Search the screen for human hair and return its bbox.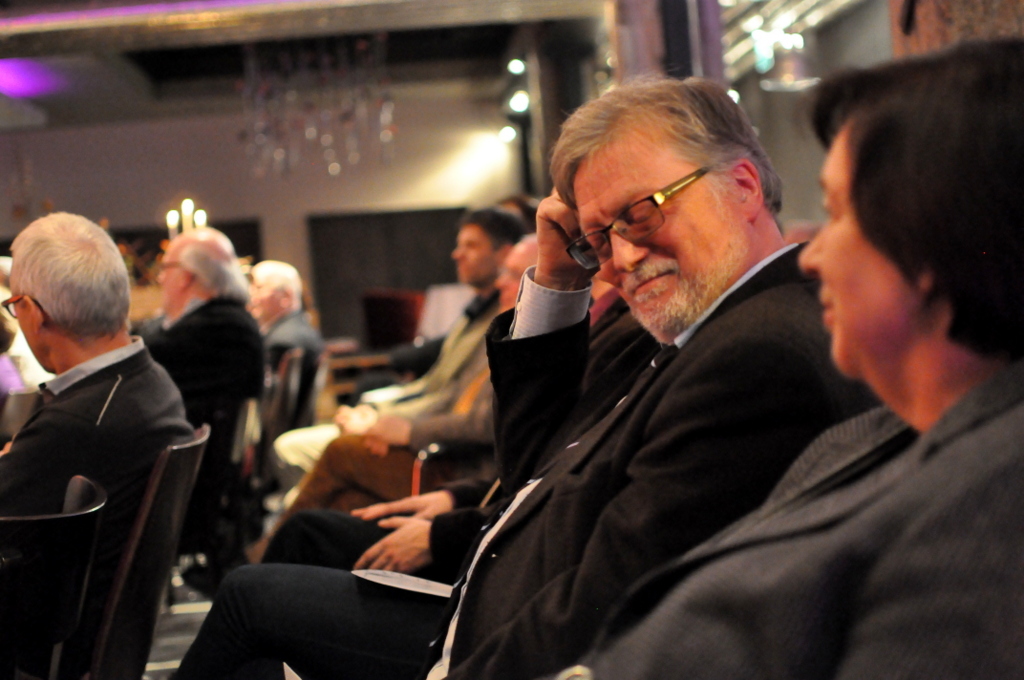
Found: {"left": 10, "top": 212, "right": 131, "bottom": 333}.
